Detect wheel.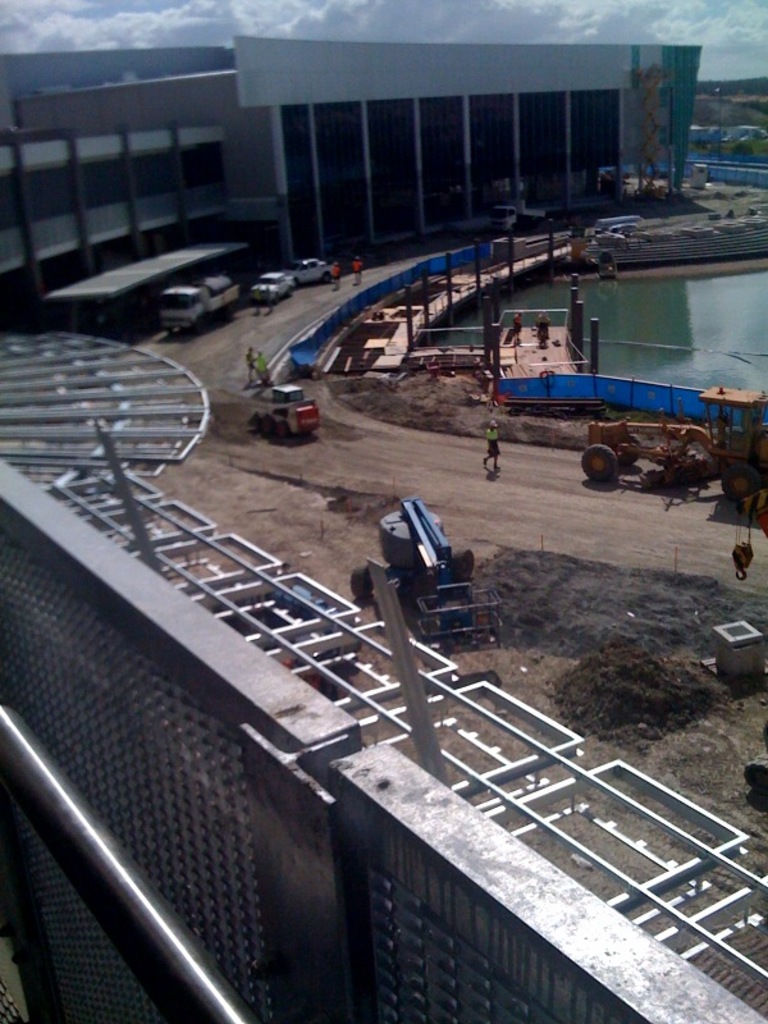
Detected at rect(444, 547, 476, 582).
